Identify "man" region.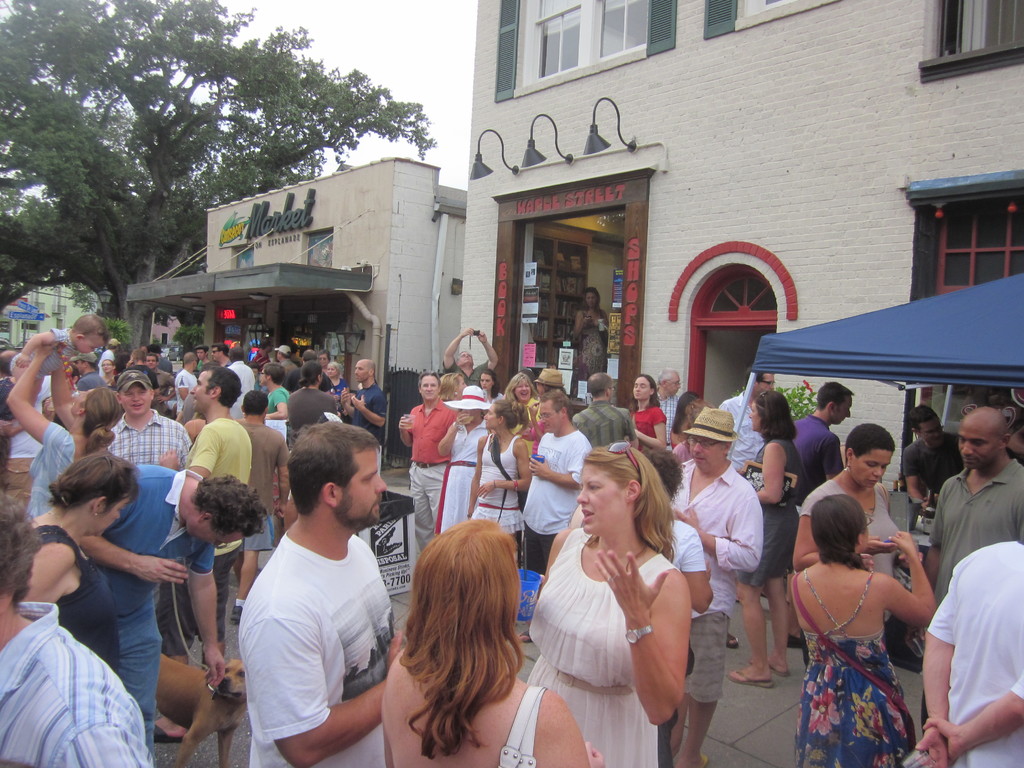
Region: (left=226, top=350, right=252, bottom=415).
